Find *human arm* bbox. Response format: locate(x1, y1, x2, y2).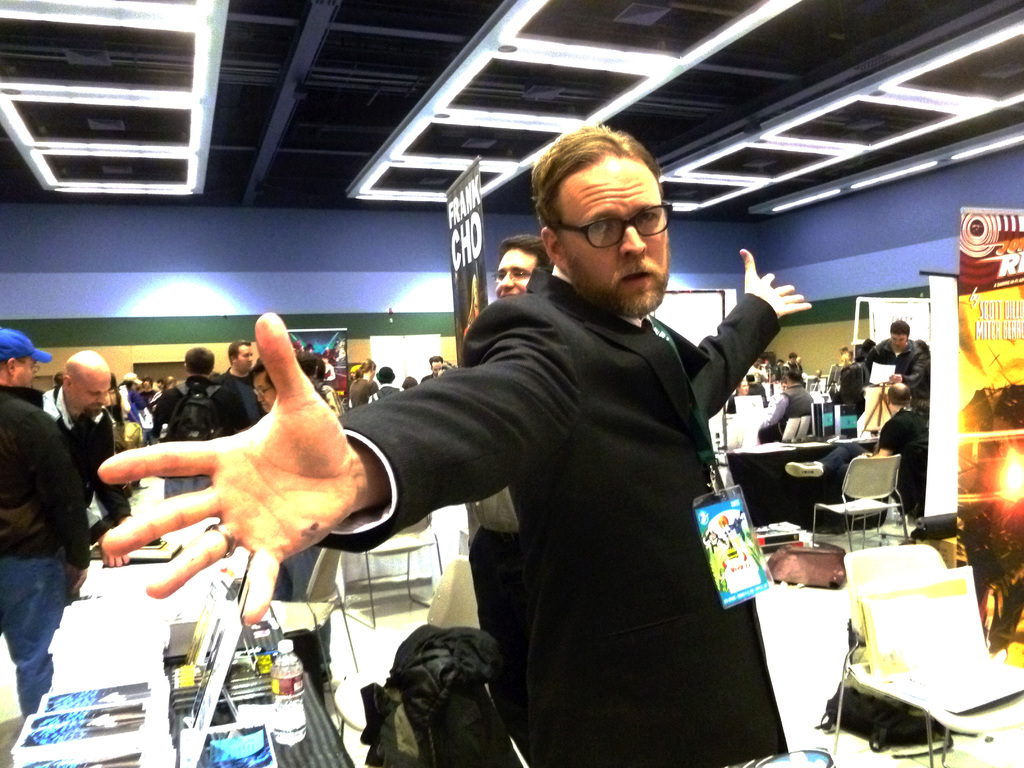
locate(95, 408, 131, 526).
